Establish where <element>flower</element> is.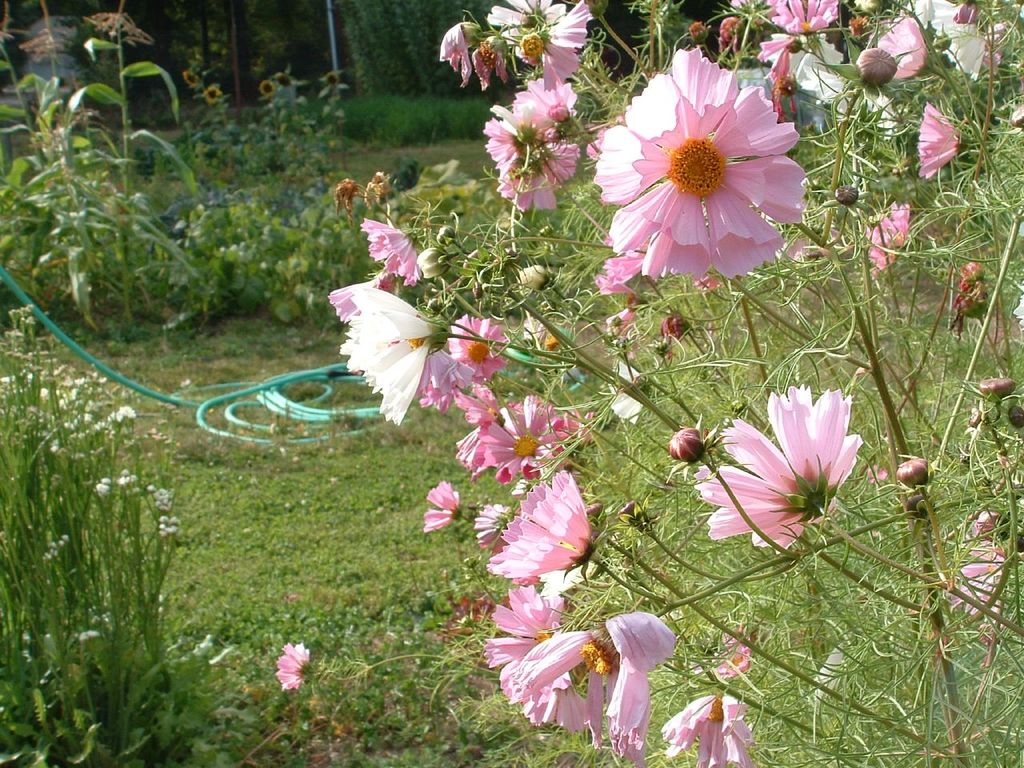
Established at [755,0,845,86].
